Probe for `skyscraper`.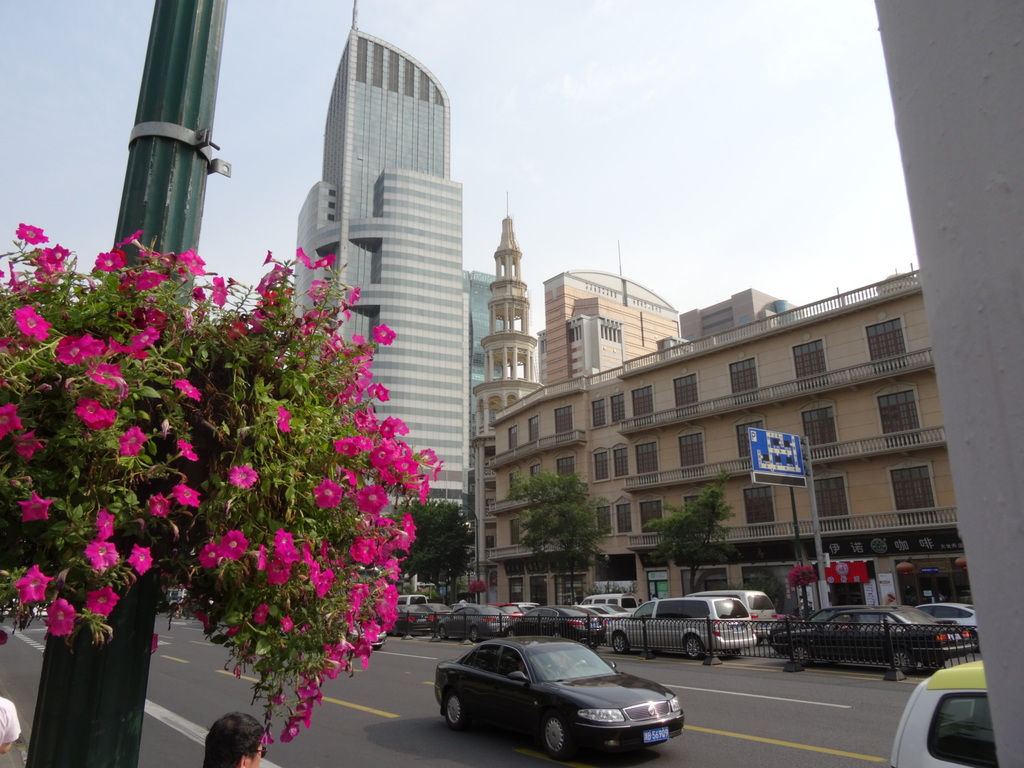
Probe result: select_region(272, 0, 489, 580).
